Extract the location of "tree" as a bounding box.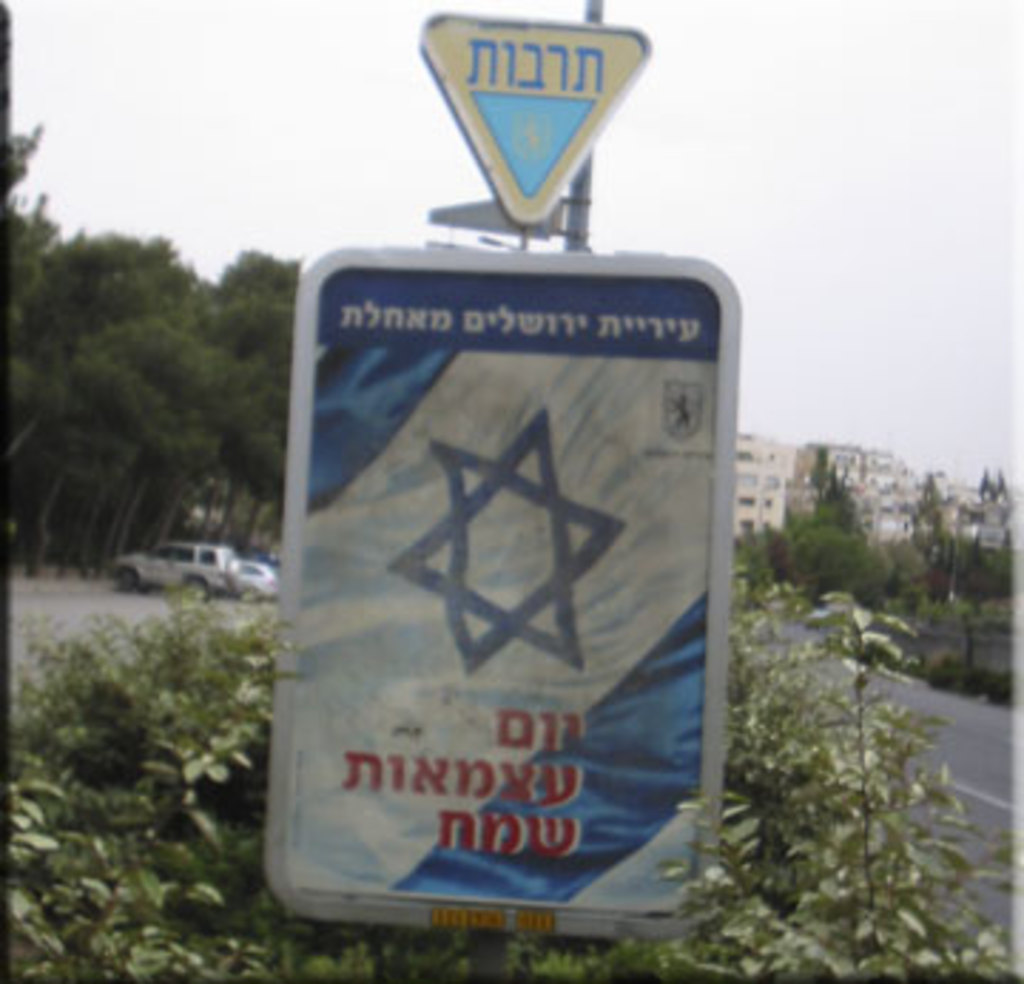
box(910, 472, 953, 594).
